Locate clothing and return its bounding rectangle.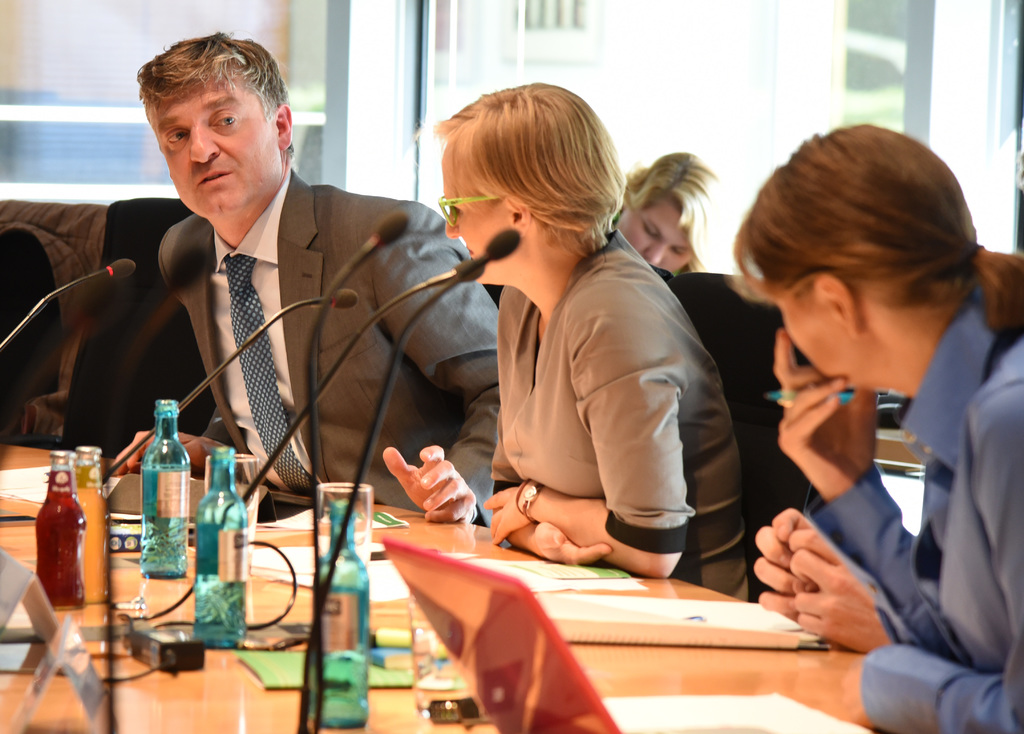
crop(499, 226, 746, 603).
